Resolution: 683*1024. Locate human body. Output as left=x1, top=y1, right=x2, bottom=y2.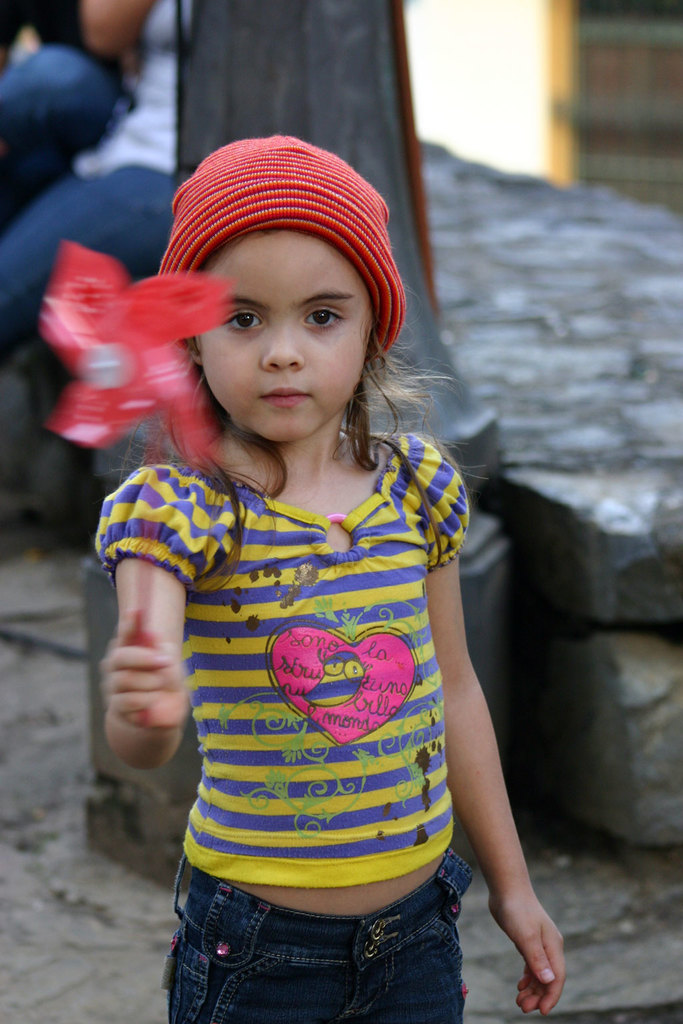
left=0, top=0, right=191, bottom=531.
